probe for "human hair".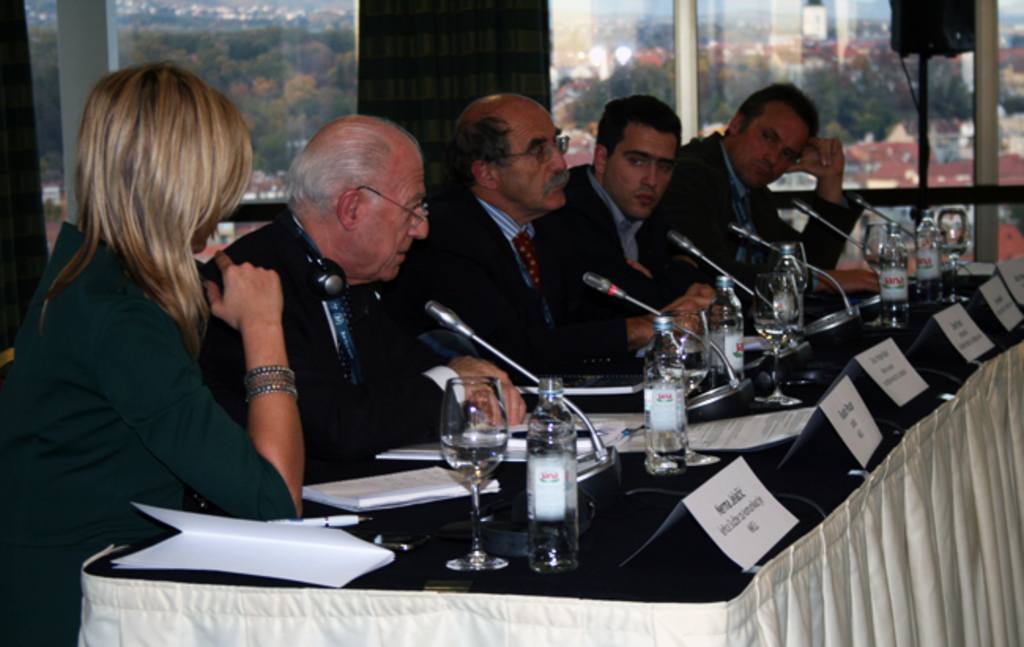
Probe result: bbox=(38, 60, 254, 373).
